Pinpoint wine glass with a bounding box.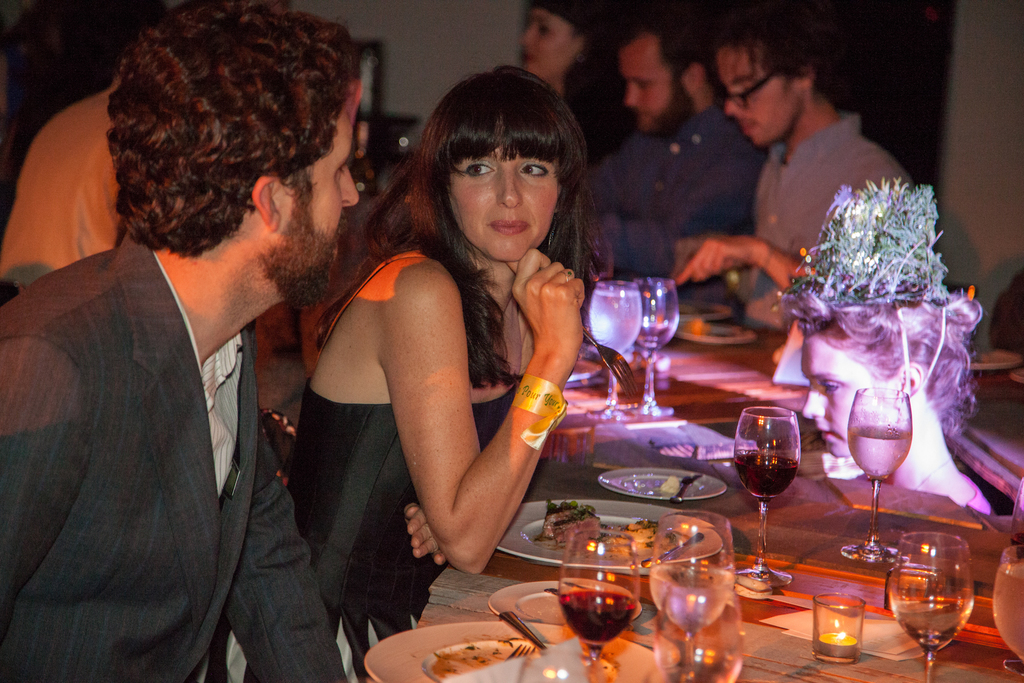
x1=586, y1=281, x2=639, y2=422.
